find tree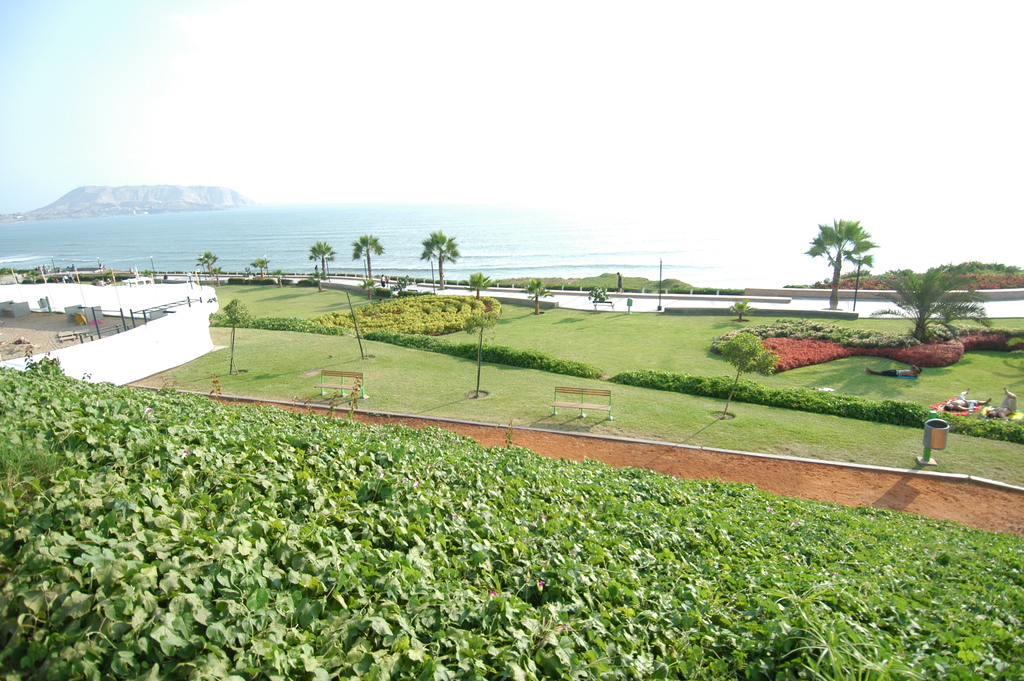
(left=220, top=297, right=245, bottom=377)
